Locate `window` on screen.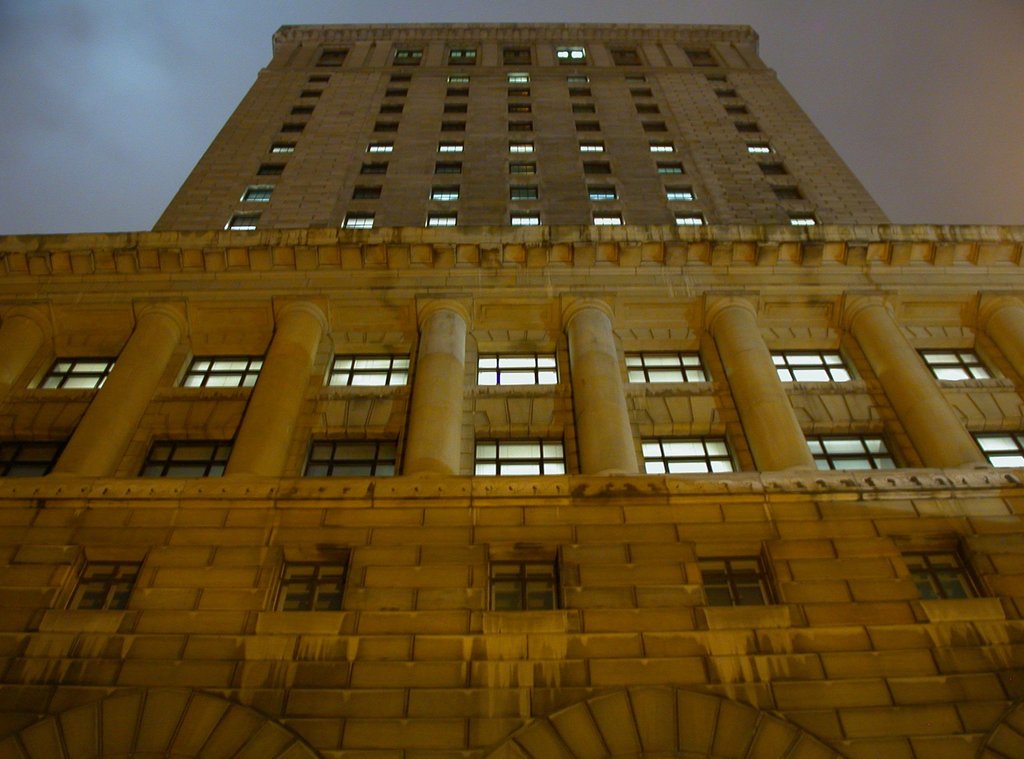
On screen at box(449, 86, 470, 97).
